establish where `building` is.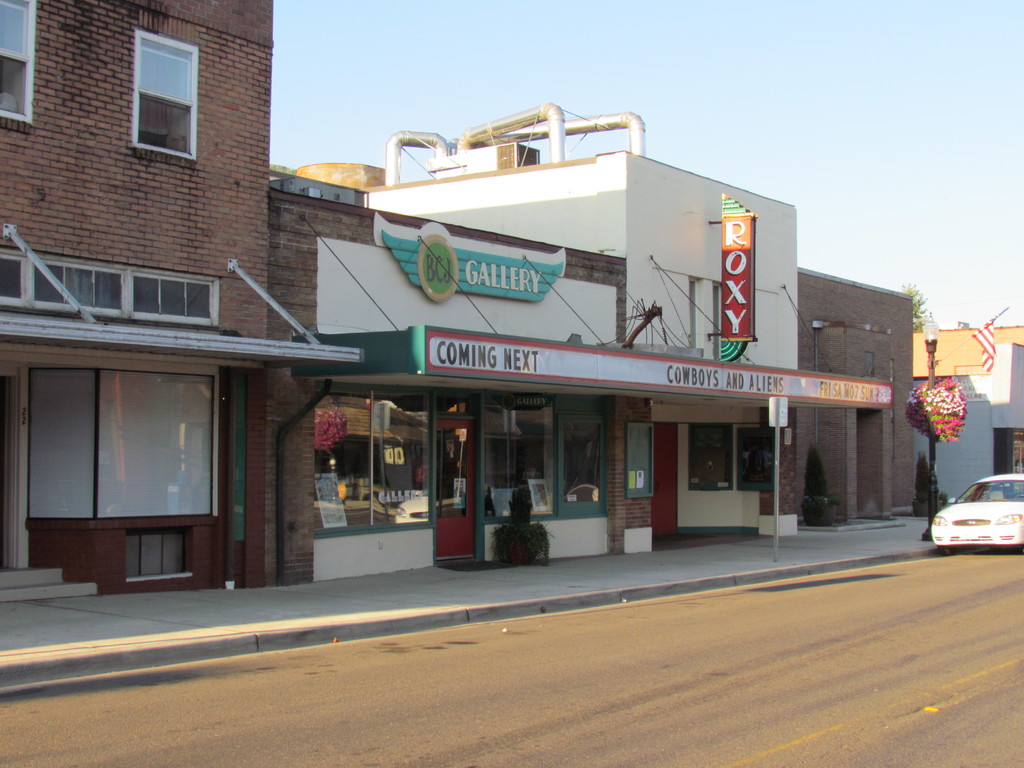
Established at {"left": 0, "top": 0, "right": 364, "bottom": 589}.
